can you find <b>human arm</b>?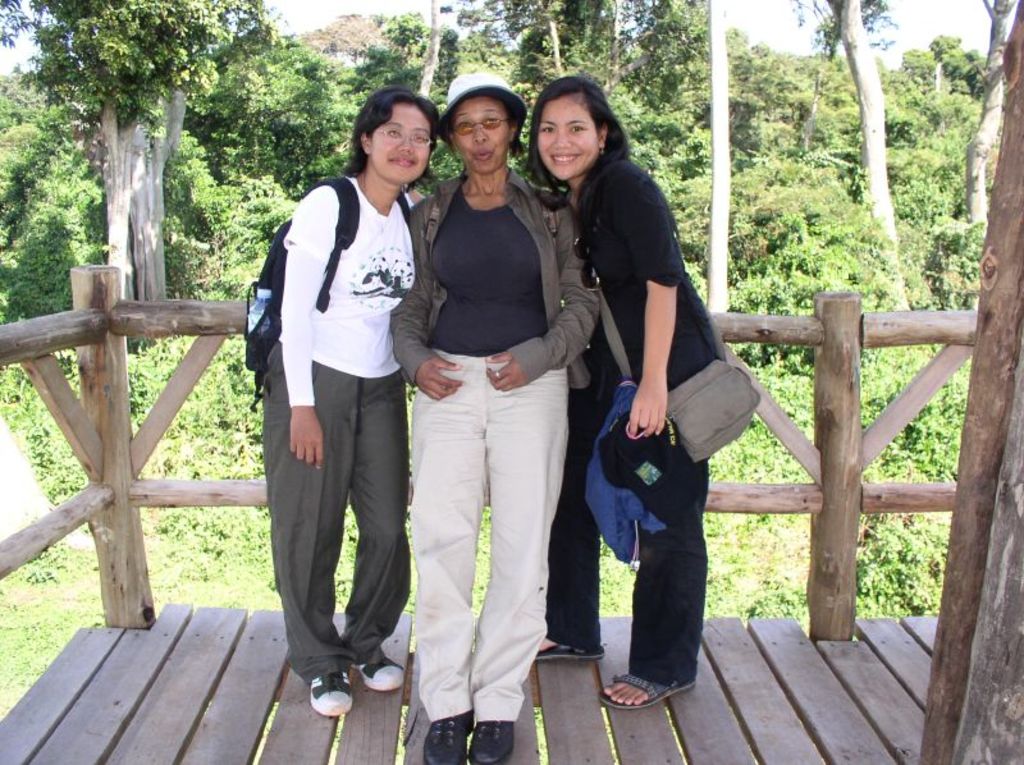
Yes, bounding box: (x1=379, y1=196, x2=467, y2=400).
